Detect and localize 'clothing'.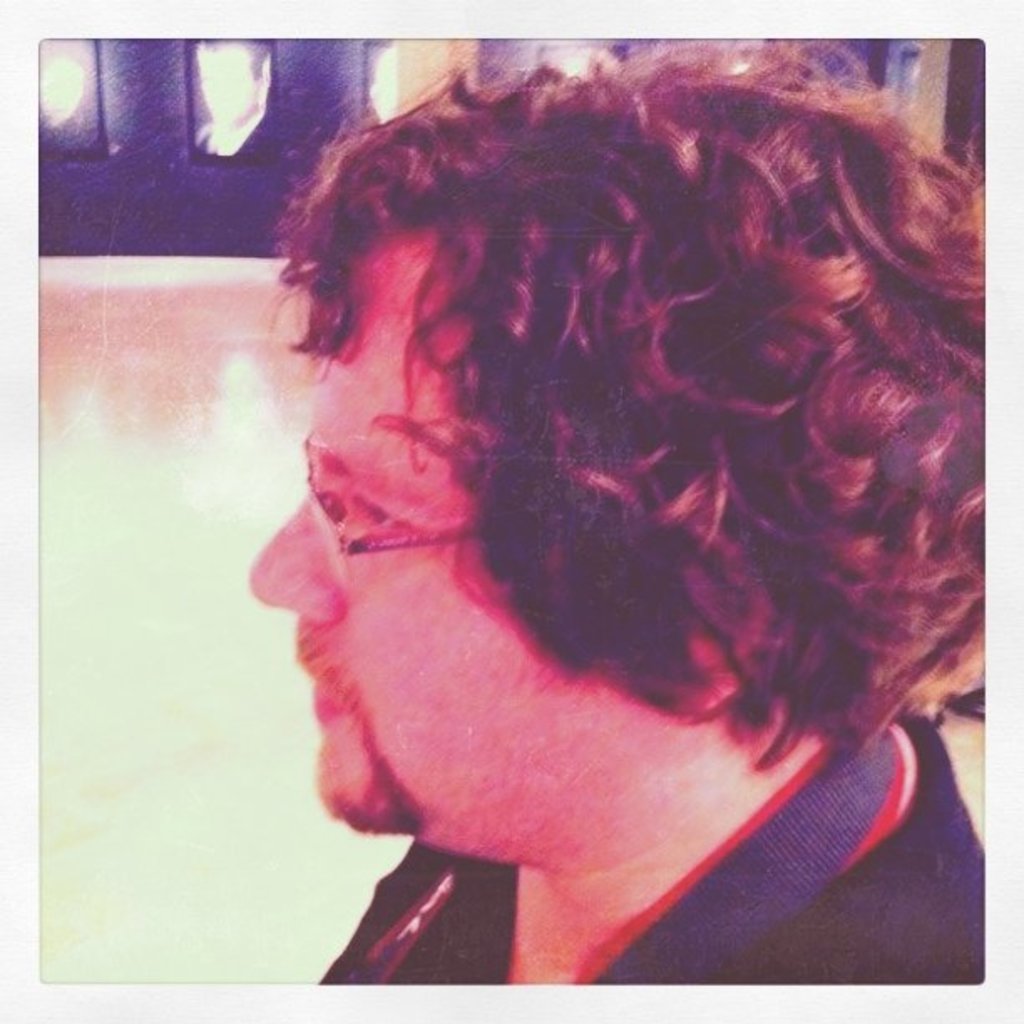
Localized at detection(321, 706, 987, 986).
